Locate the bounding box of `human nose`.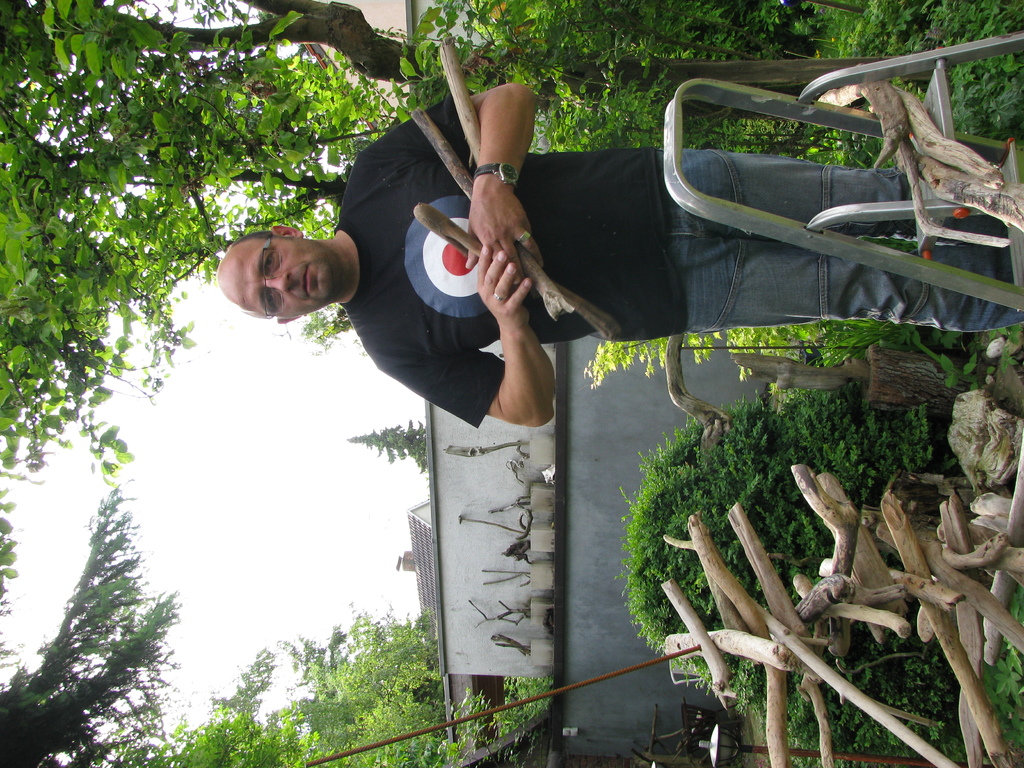
Bounding box: [262, 273, 289, 291].
